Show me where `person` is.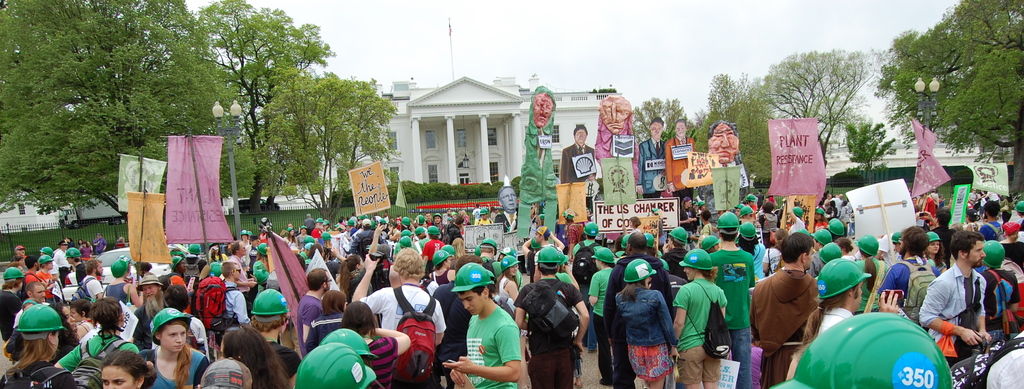
`person` is at <region>767, 193, 776, 205</region>.
